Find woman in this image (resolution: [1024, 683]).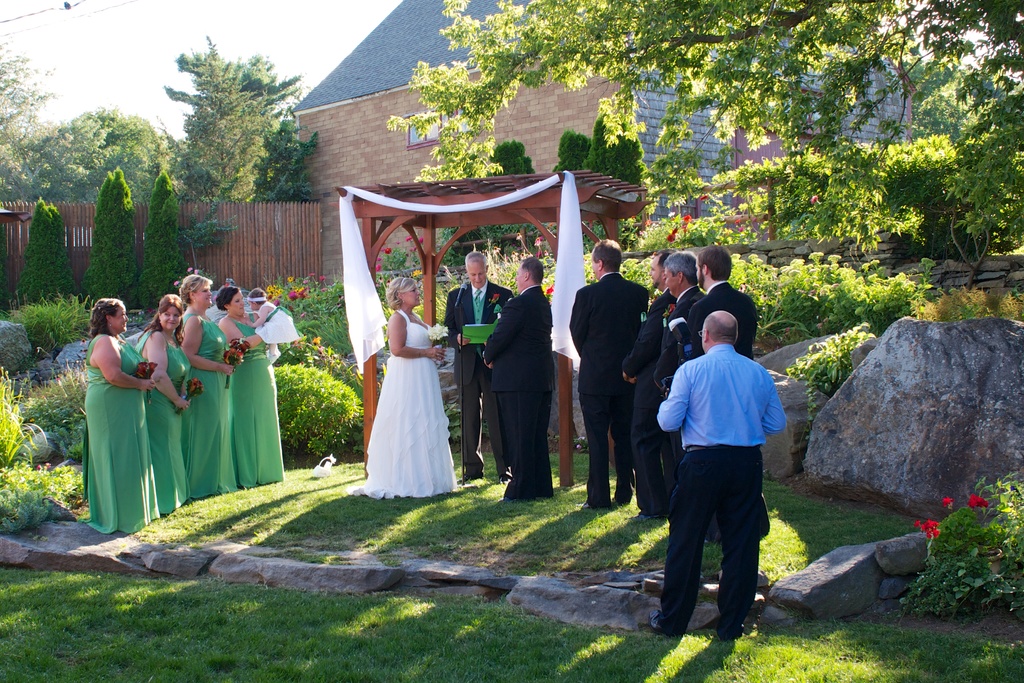
box=[173, 269, 237, 490].
